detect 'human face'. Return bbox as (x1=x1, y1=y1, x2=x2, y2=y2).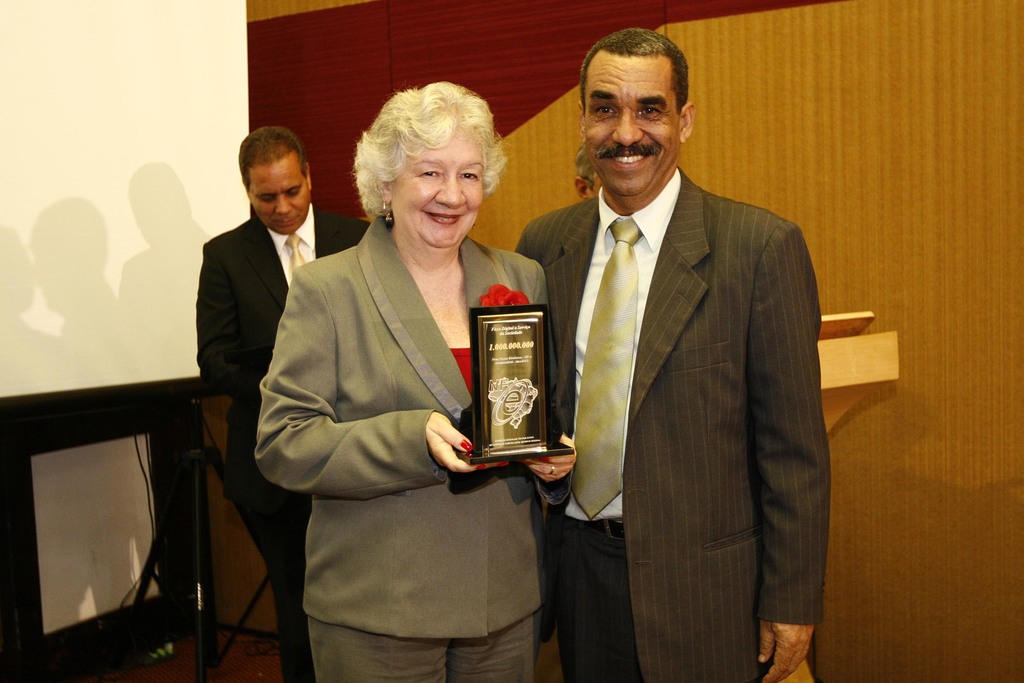
(x1=251, y1=146, x2=319, y2=233).
